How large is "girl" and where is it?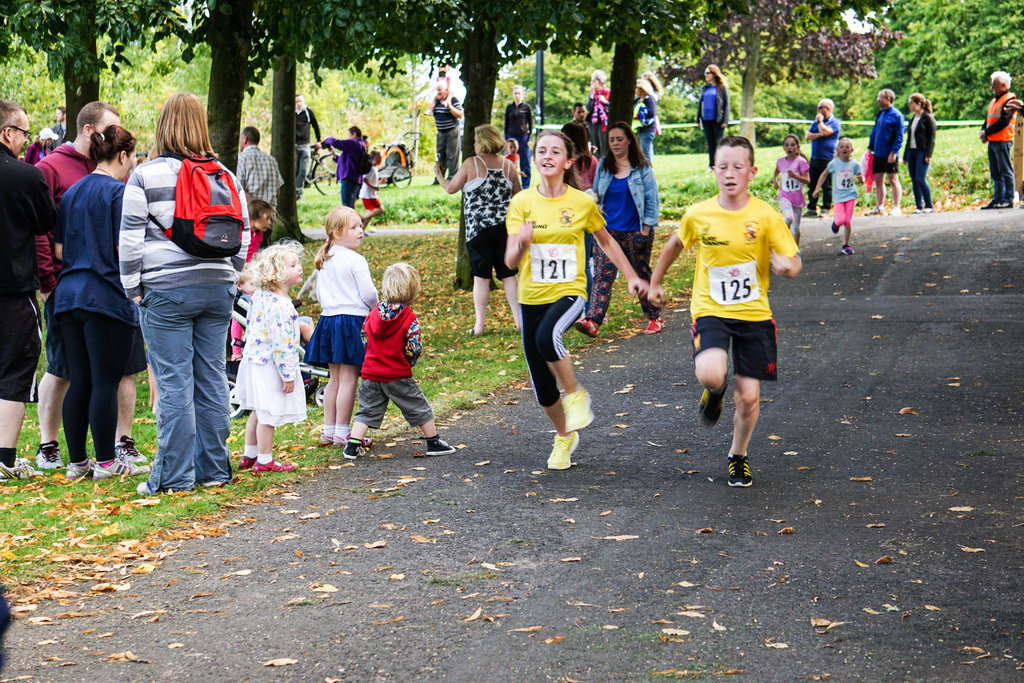
Bounding box: left=21, top=125, right=62, bottom=164.
